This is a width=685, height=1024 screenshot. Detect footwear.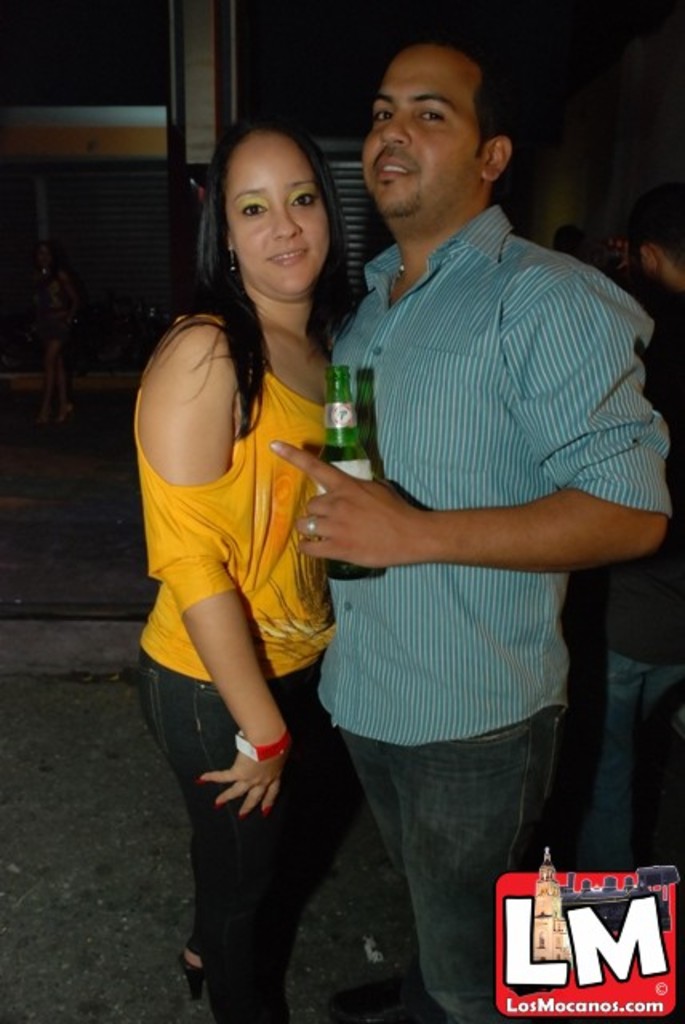
box=[184, 947, 208, 1005].
